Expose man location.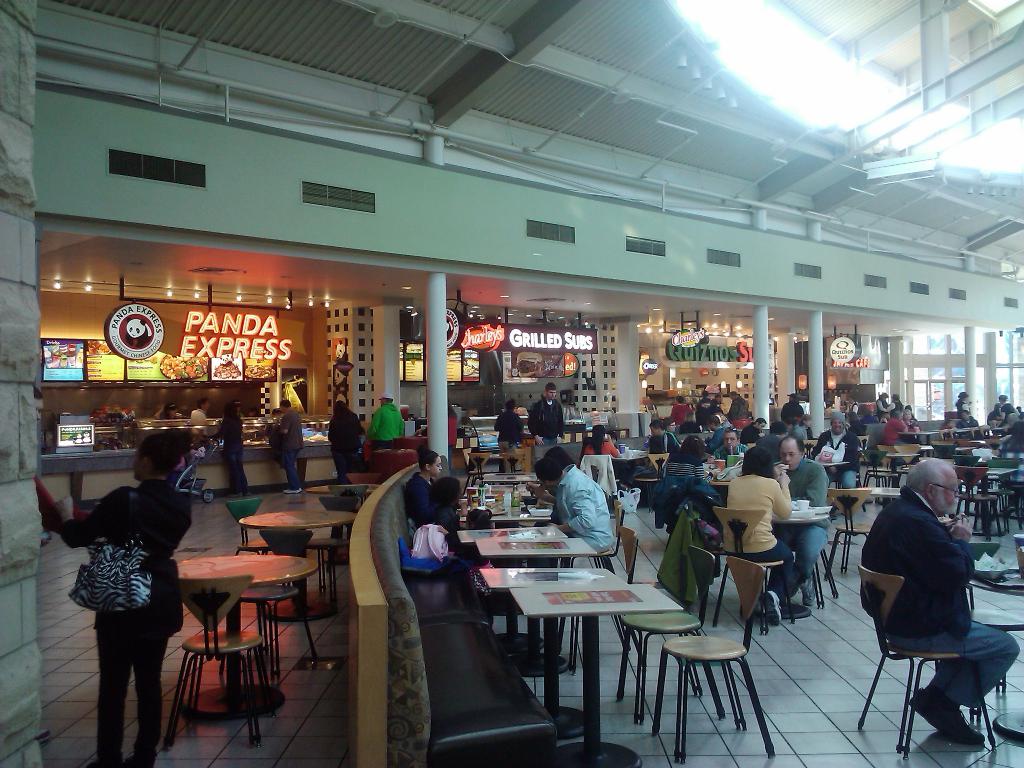
Exposed at (525,377,568,463).
